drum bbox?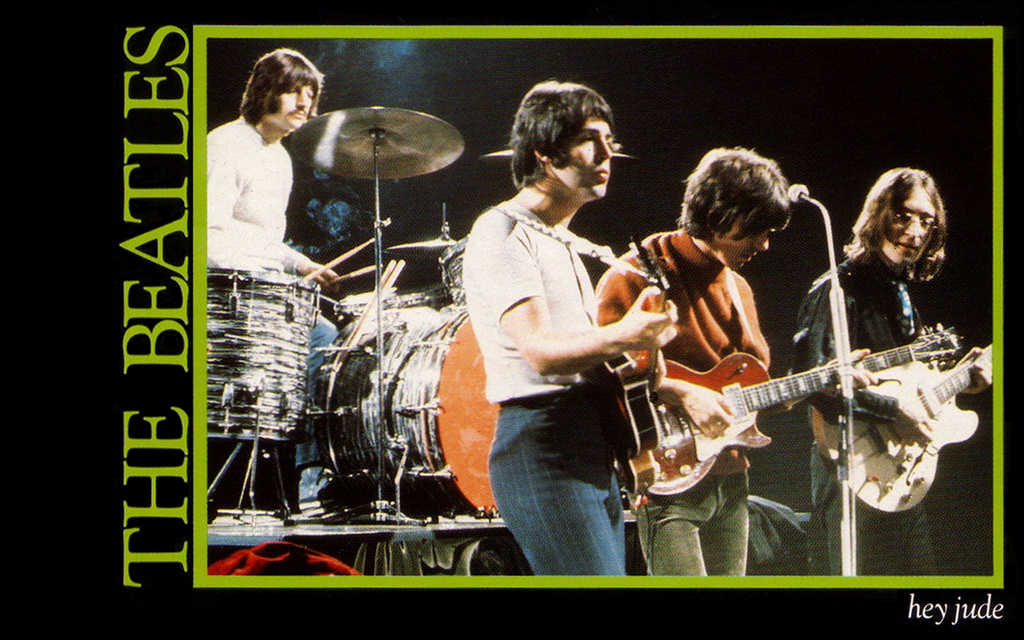
x1=436 y1=235 x2=467 y2=308
